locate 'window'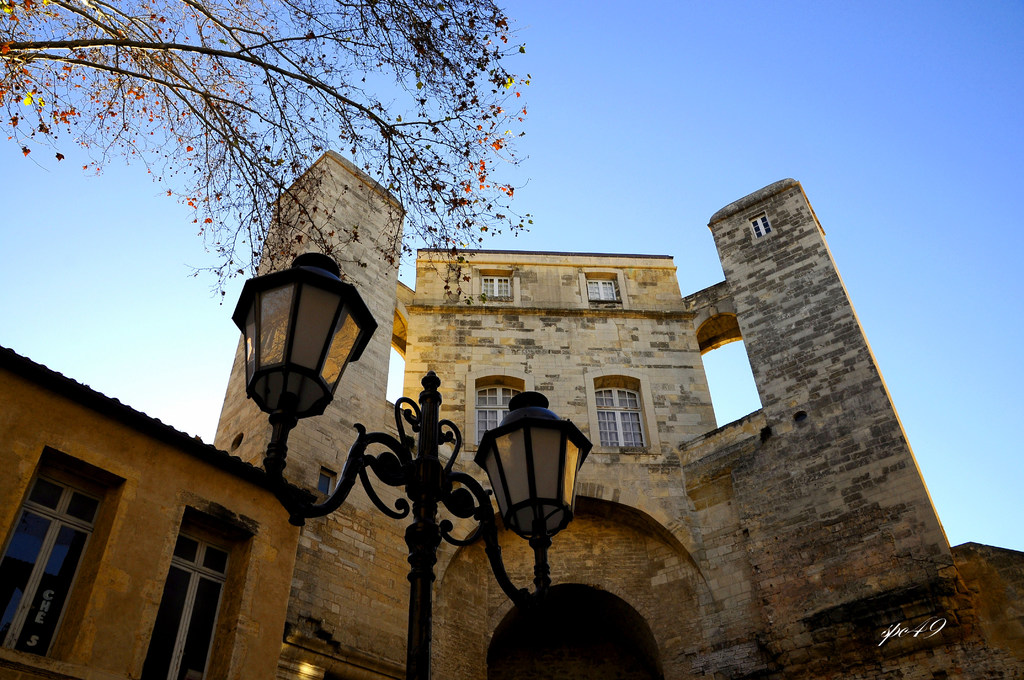
593, 366, 659, 451
